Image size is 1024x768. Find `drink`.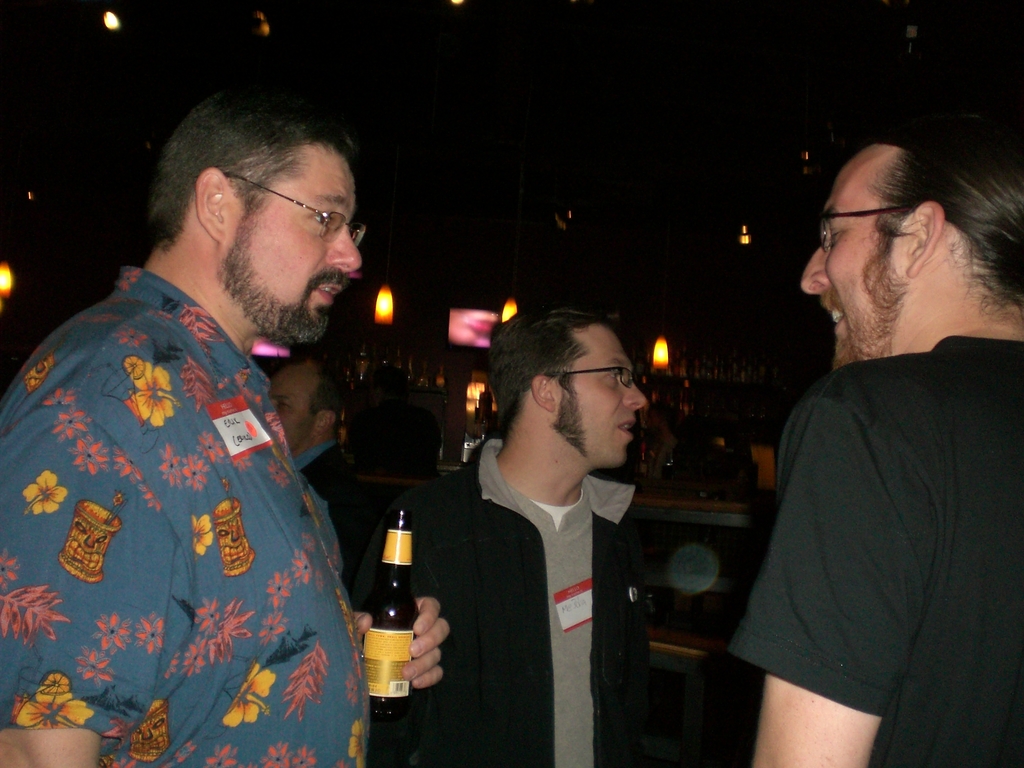
358,532,429,716.
